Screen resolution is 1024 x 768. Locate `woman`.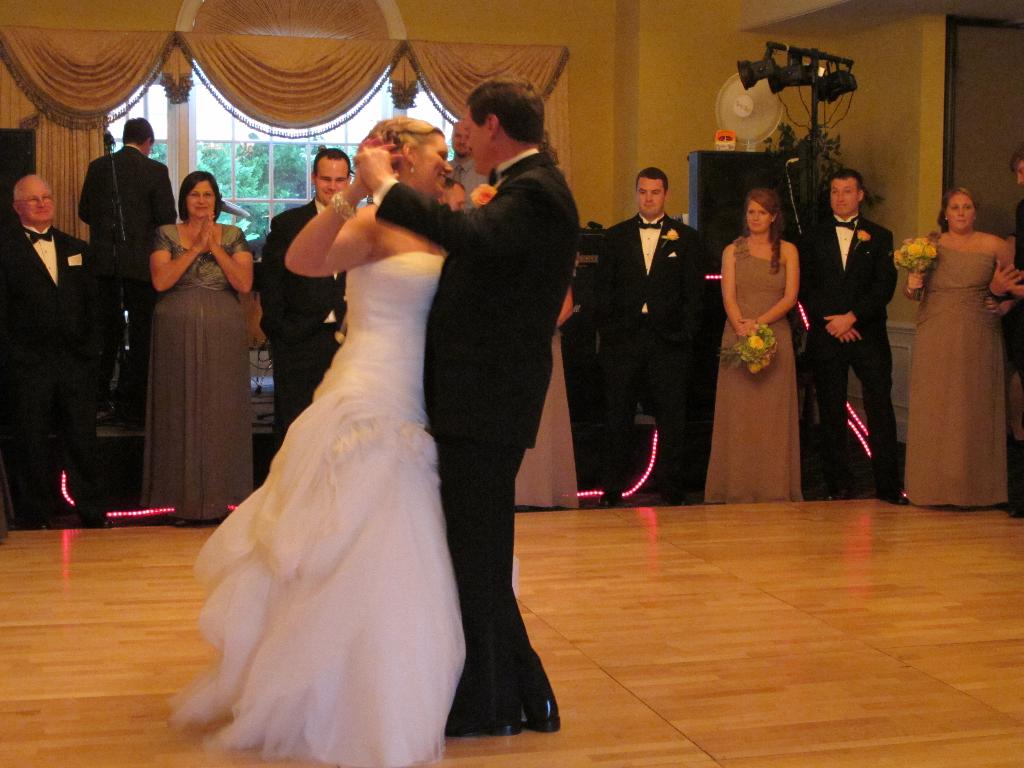
box=[514, 285, 575, 512].
